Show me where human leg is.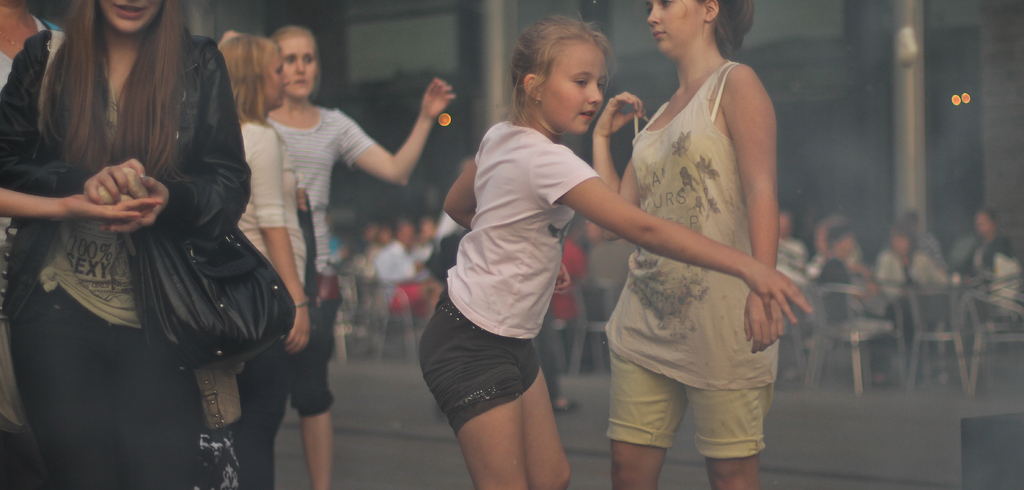
human leg is at {"x1": 292, "y1": 283, "x2": 336, "y2": 489}.
